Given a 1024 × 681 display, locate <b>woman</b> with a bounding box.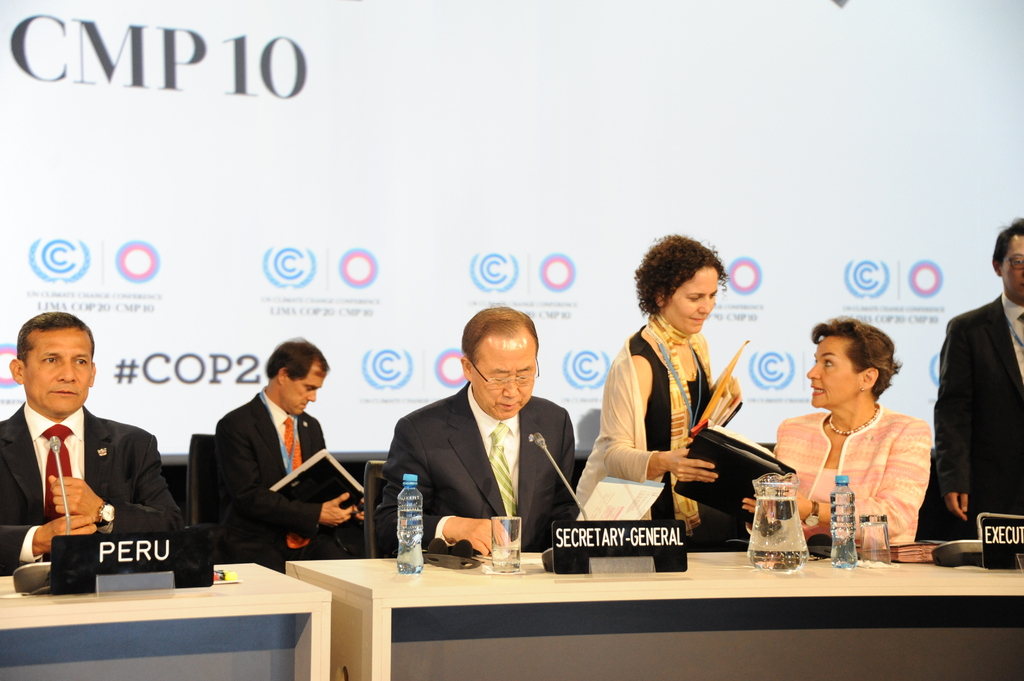
Located: x1=572, y1=227, x2=746, y2=559.
